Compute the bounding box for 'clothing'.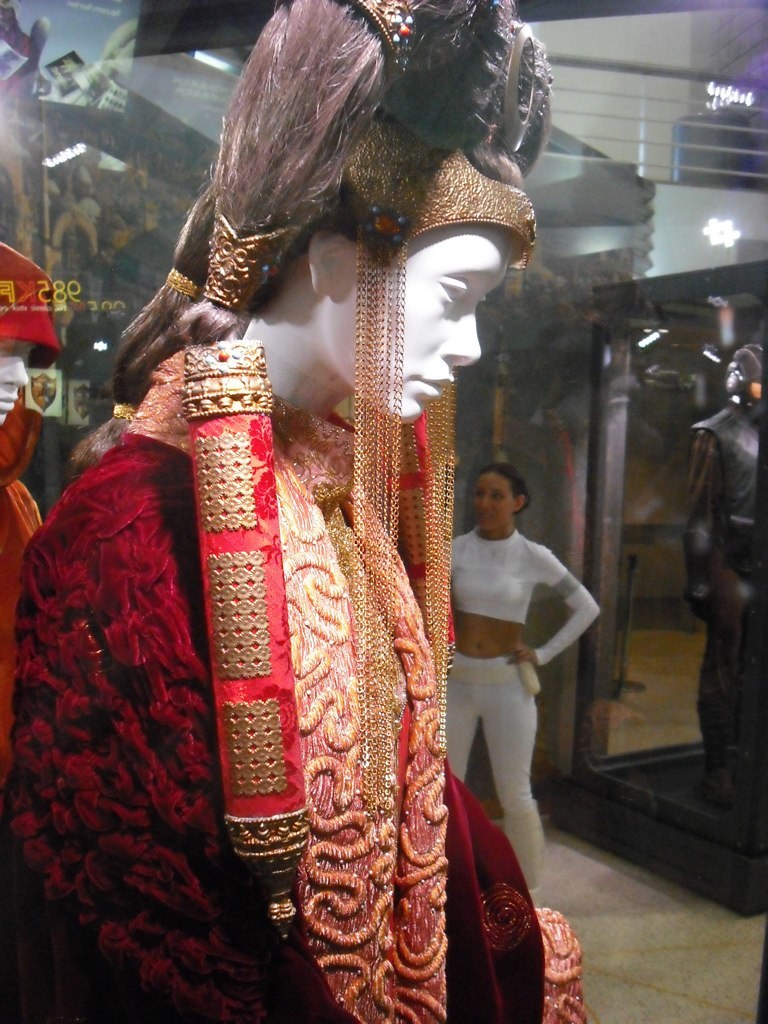
0,473,47,755.
